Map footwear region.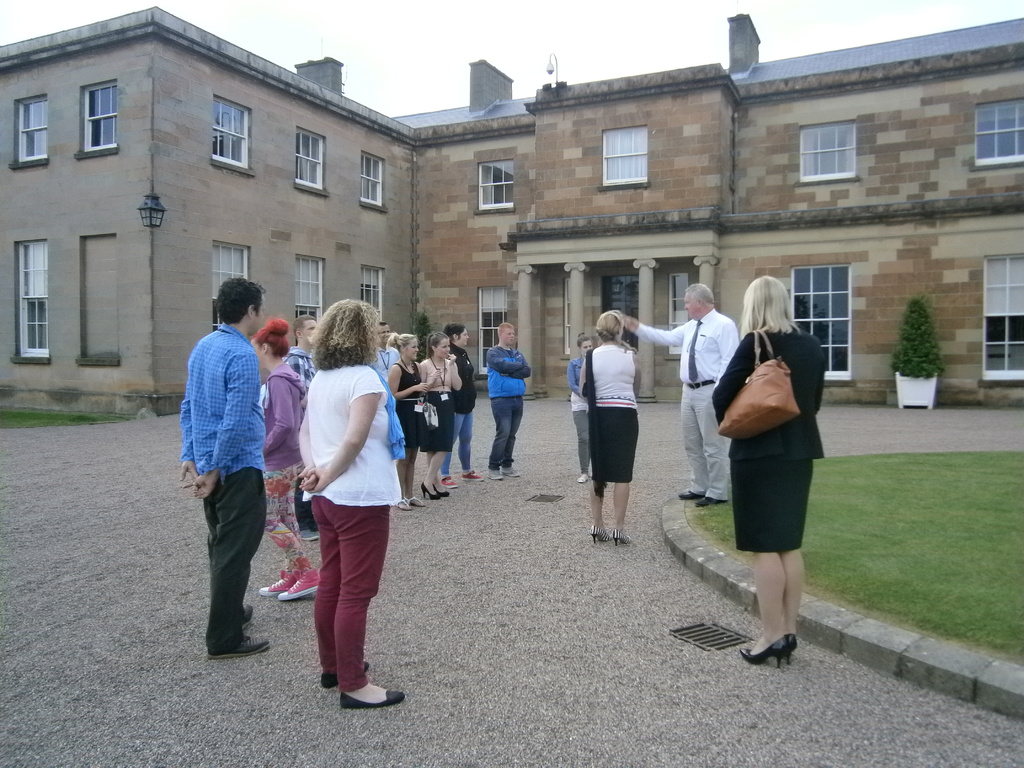
Mapped to select_region(586, 524, 614, 541).
